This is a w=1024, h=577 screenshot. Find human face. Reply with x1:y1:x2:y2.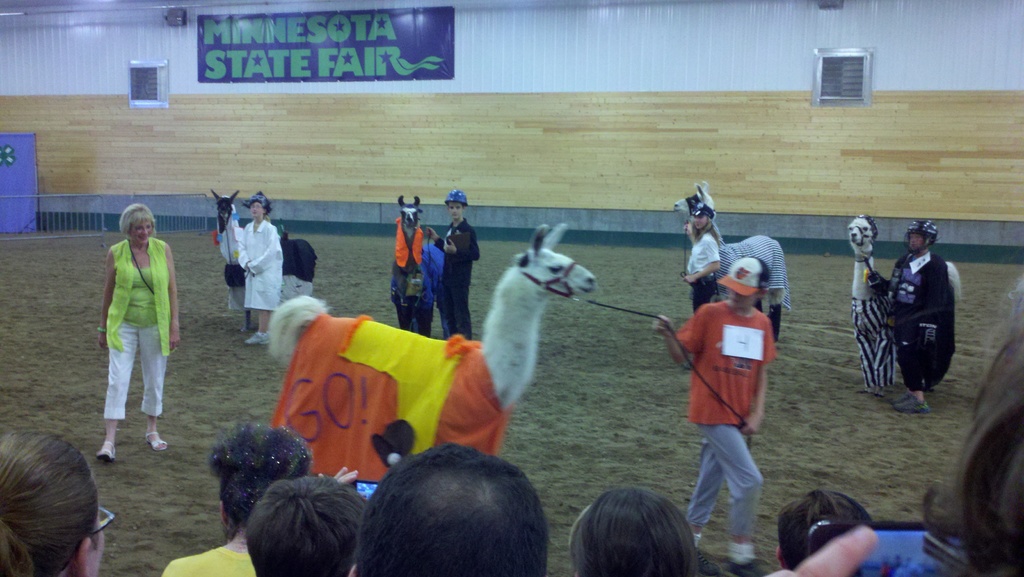
908:233:925:247.
